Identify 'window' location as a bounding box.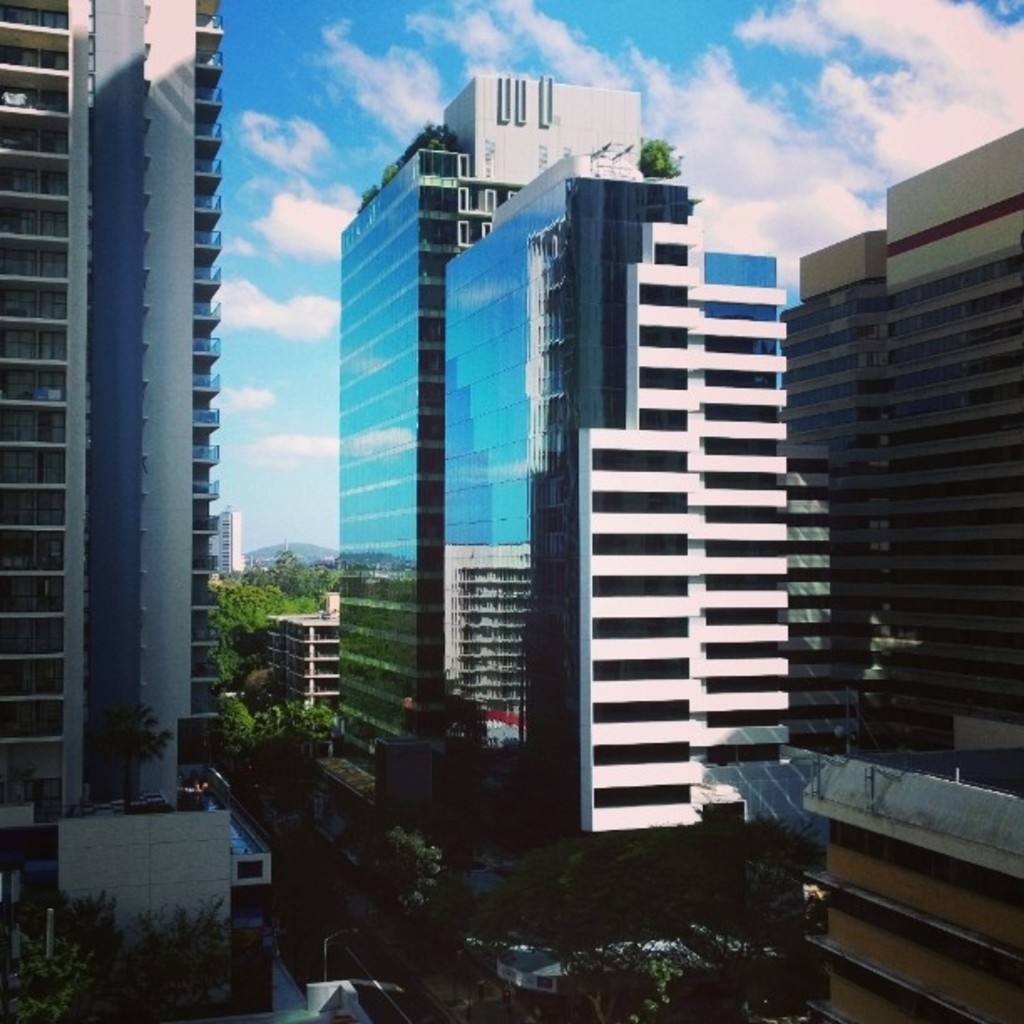
<region>5, 172, 70, 194</region>.
